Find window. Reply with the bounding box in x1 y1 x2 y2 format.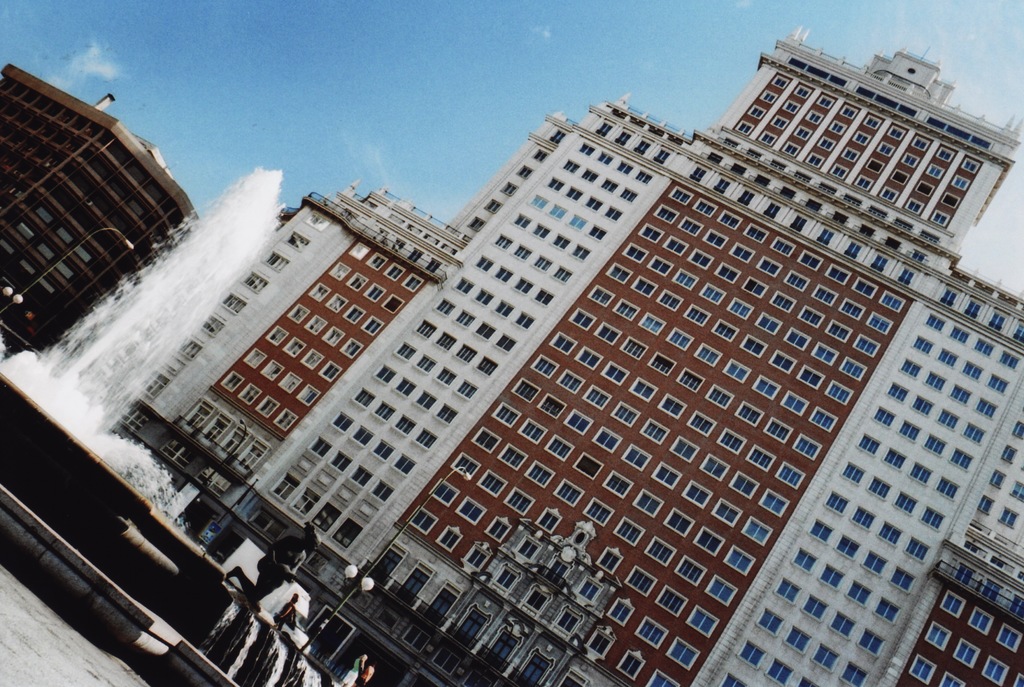
771 163 783 169.
